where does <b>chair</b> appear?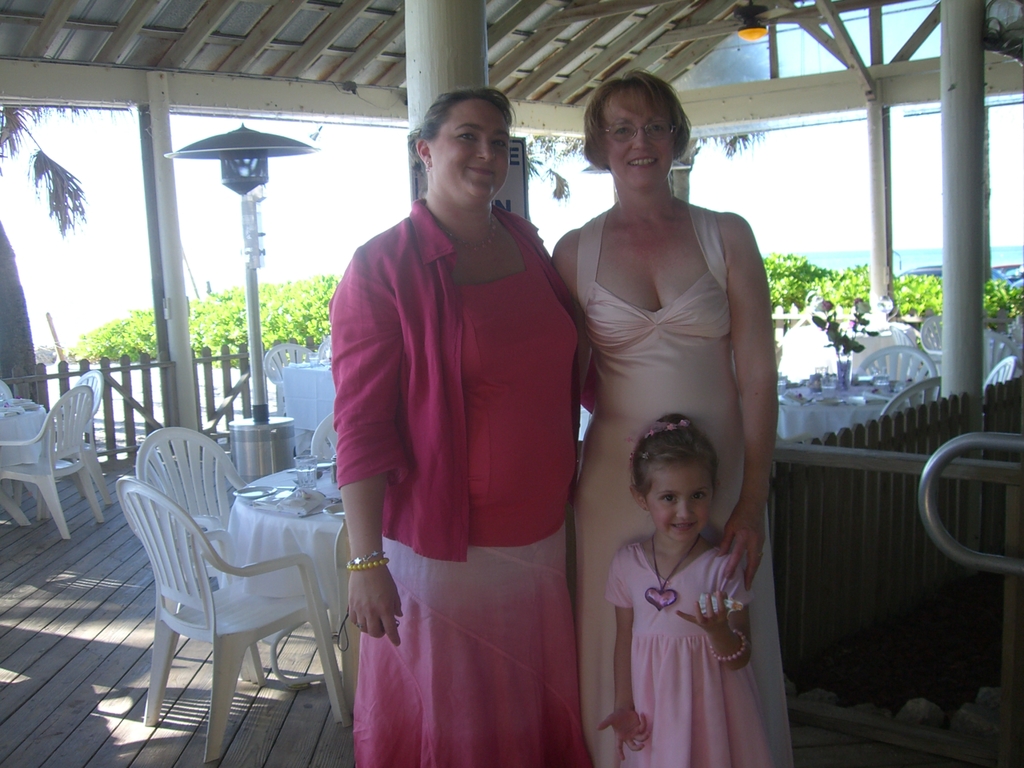
Appears at pyautogui.locateOnScreen(260, 342, 317, 415).
